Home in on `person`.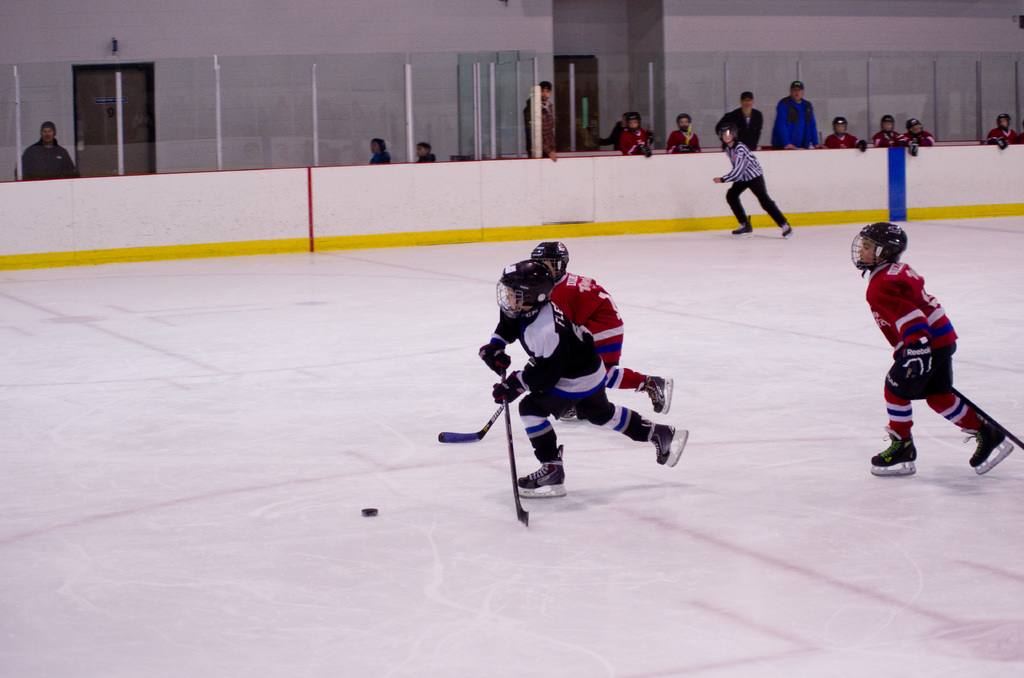
Homed in at box=[415, 138, 436, 159].
